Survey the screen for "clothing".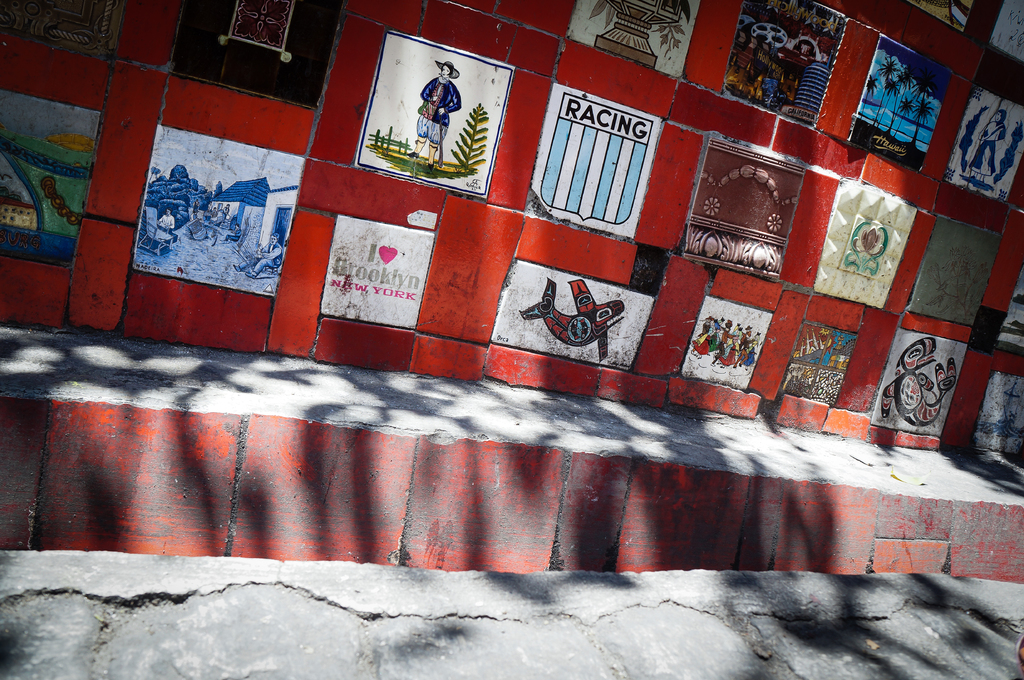
Survey found: Rect(414, 75, 460, 142).
